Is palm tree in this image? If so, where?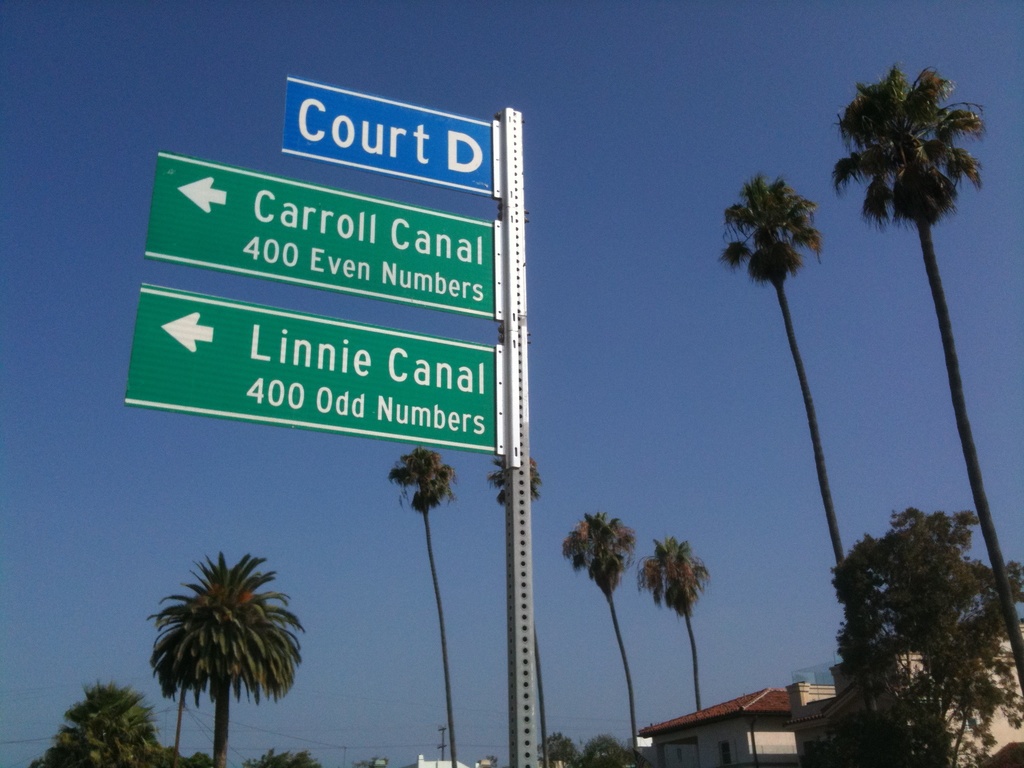
Yes, at [left=563, top=508, right=630, bottom=752].
